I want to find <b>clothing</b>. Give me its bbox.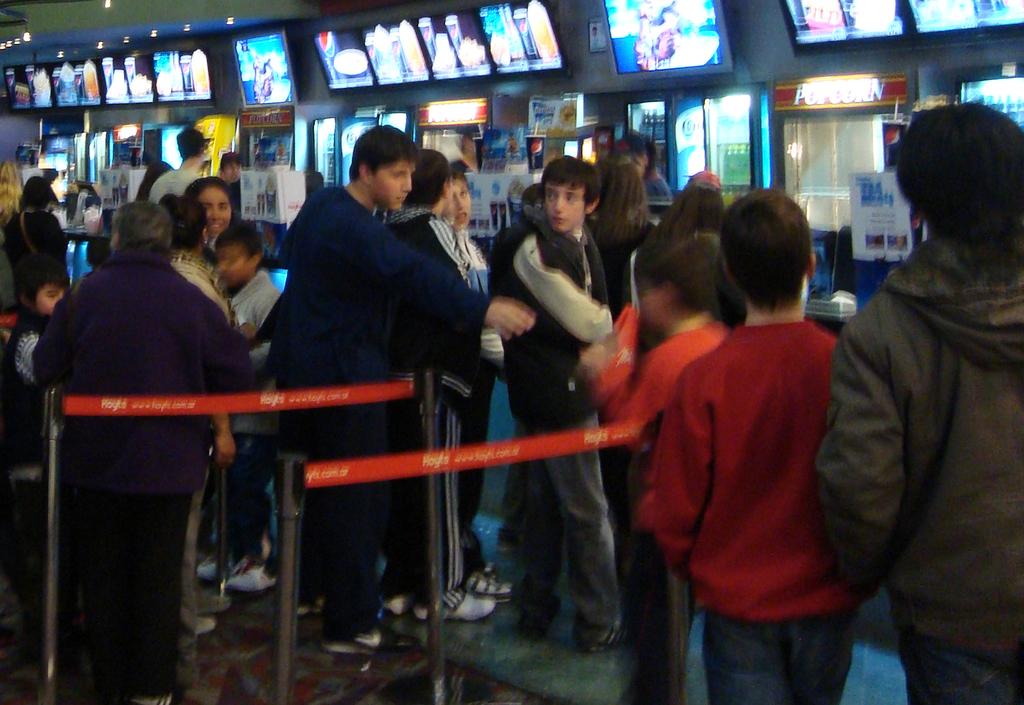
{"left": 8, "top": 199, "right": 59, "bottom": 300}.
